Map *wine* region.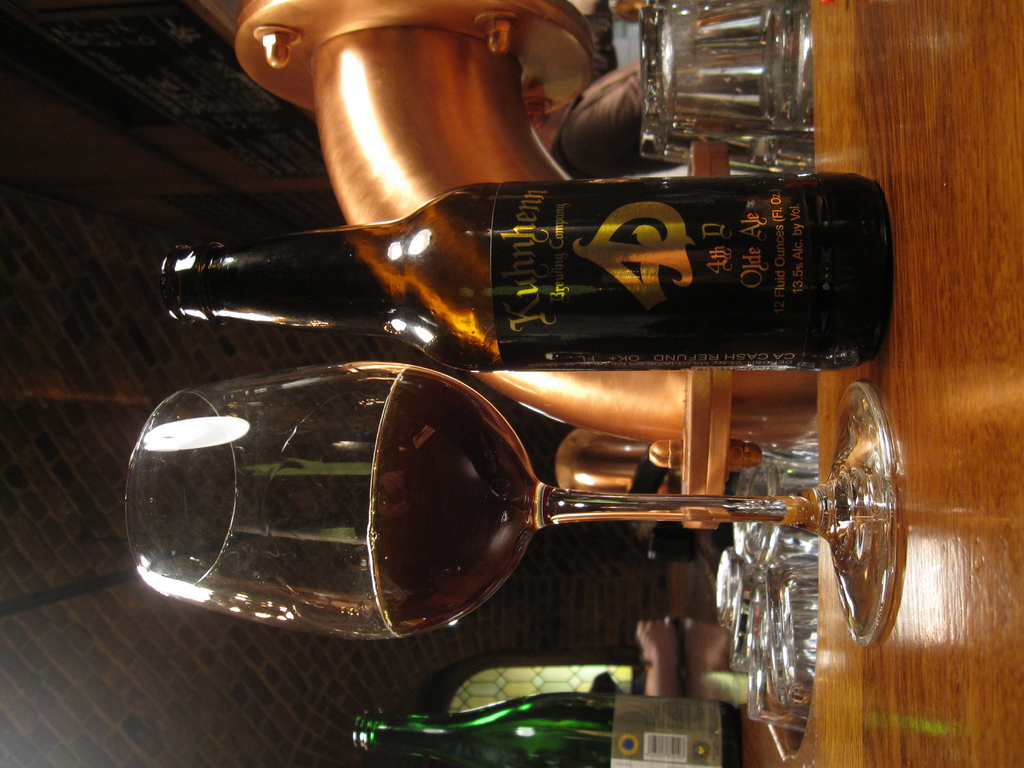
Mapped to [x1=184, y1=164, x2=803, y2=381].
